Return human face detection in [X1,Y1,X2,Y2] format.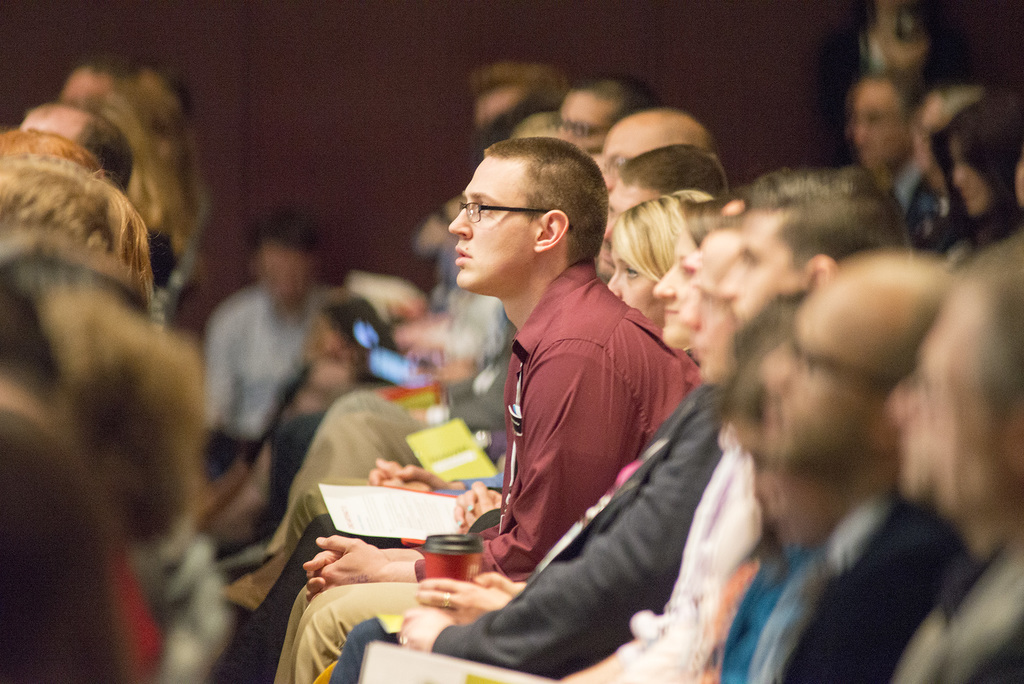
[718,216,804,322].
